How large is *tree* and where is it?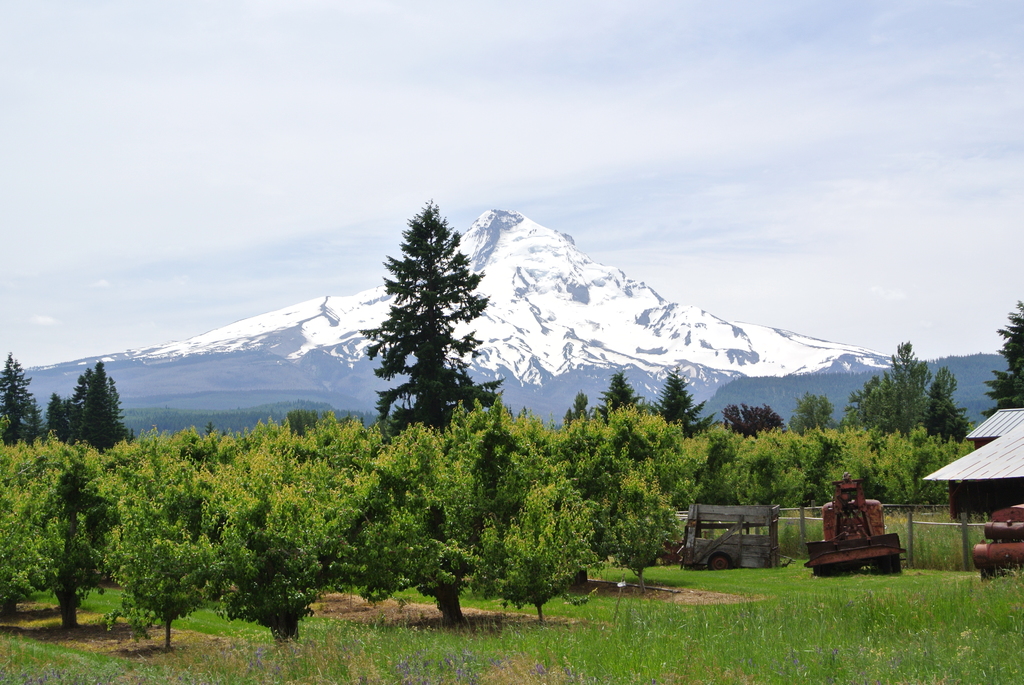
Bounding box: select_region(361, 192, 496, 433).
